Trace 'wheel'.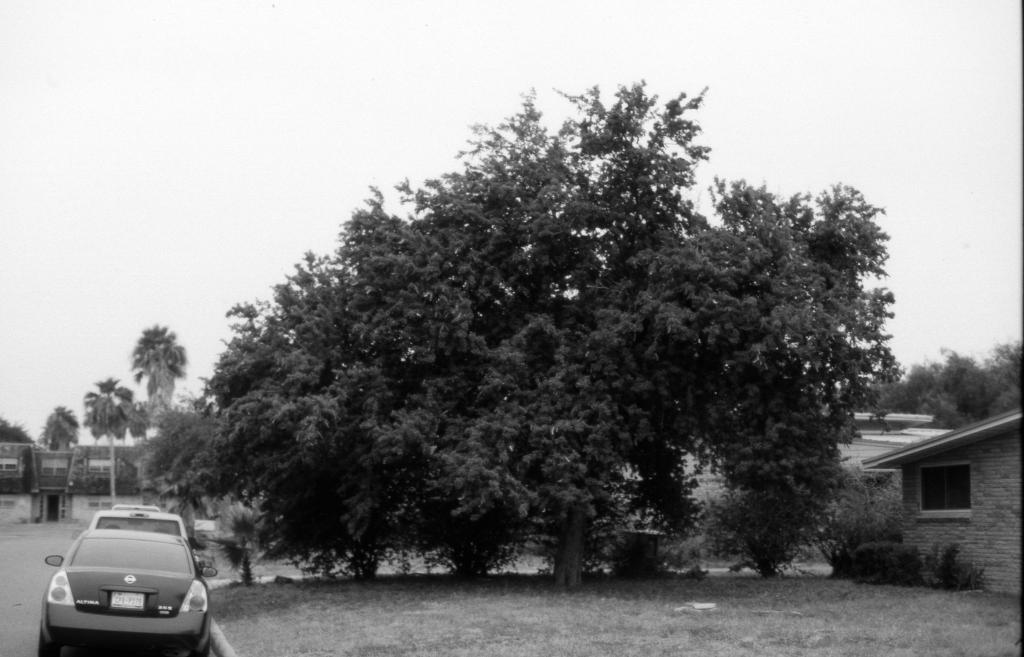
Traced to Rect(36, 632, 56, 656).
